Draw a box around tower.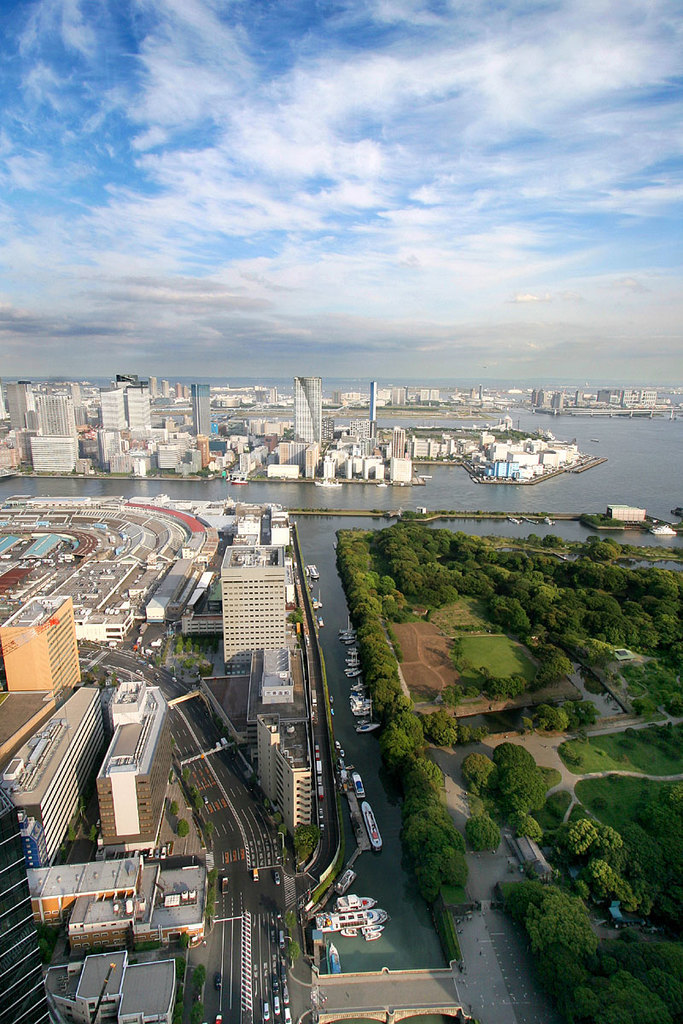
l=367, t=378, r=378, b=438.
